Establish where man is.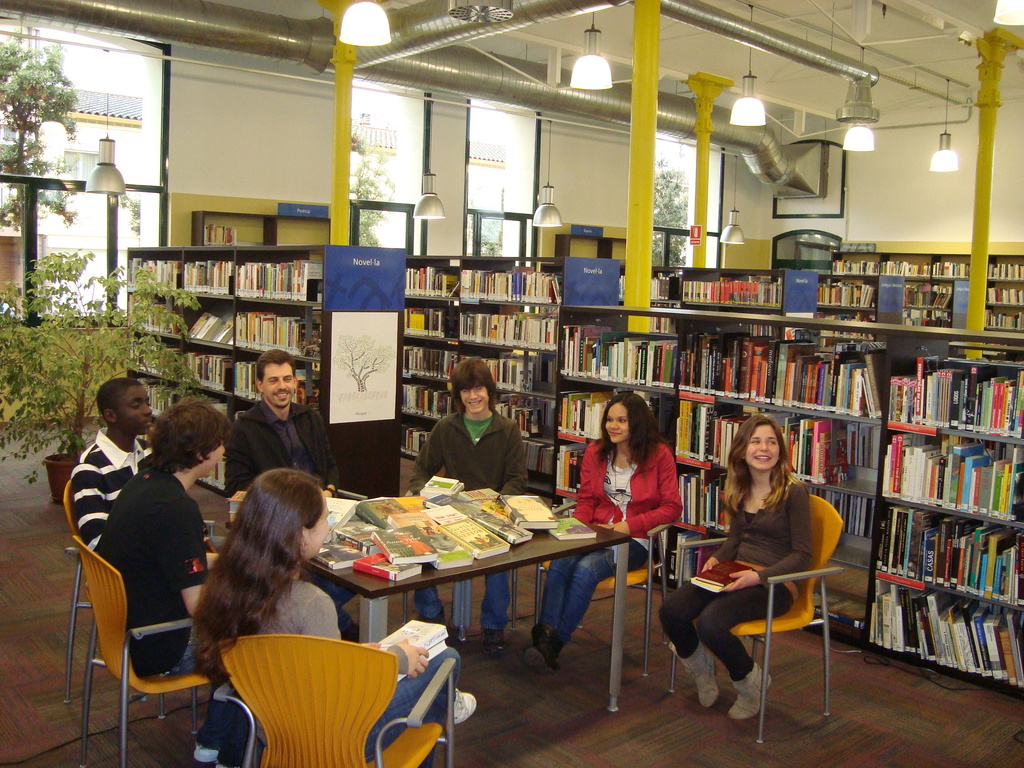
Established at x1=223 y1=347 x2=372 y2=636.
